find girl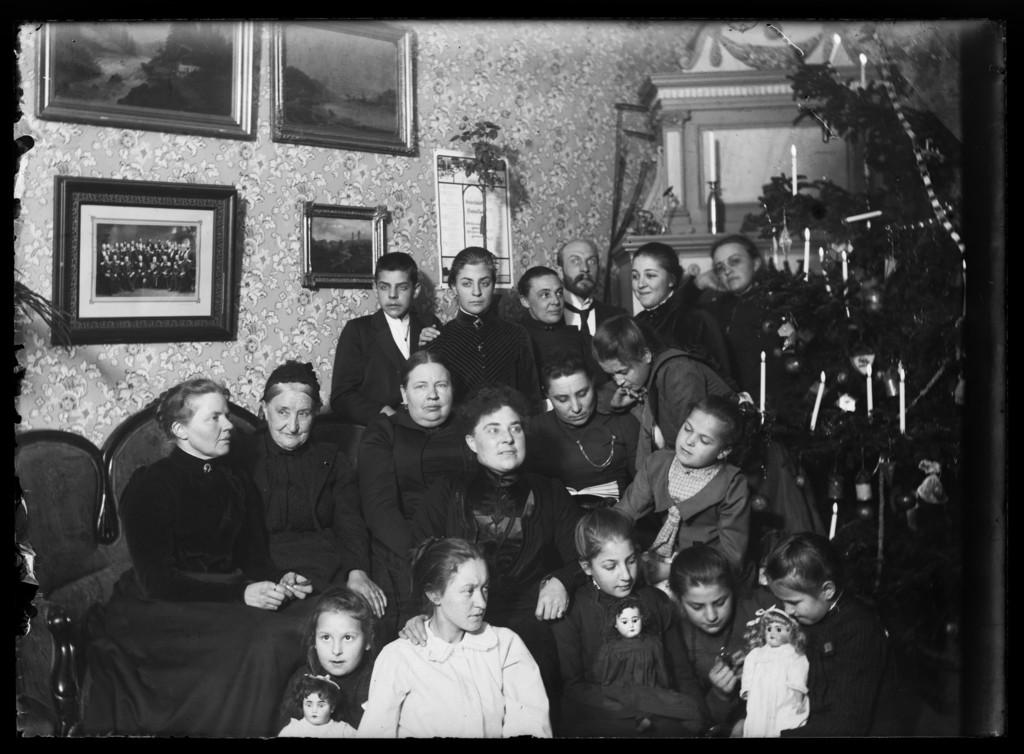
(739, 607, 809, 742)
